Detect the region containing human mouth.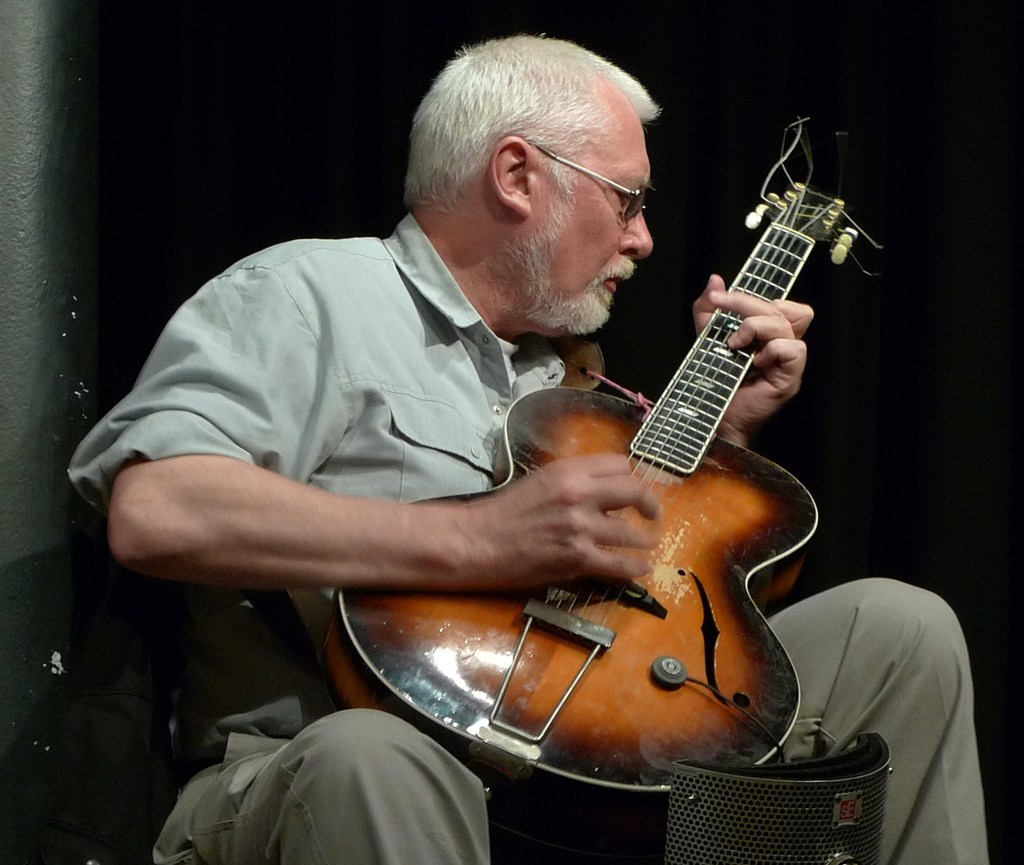
[604, 275, 621, 290].
